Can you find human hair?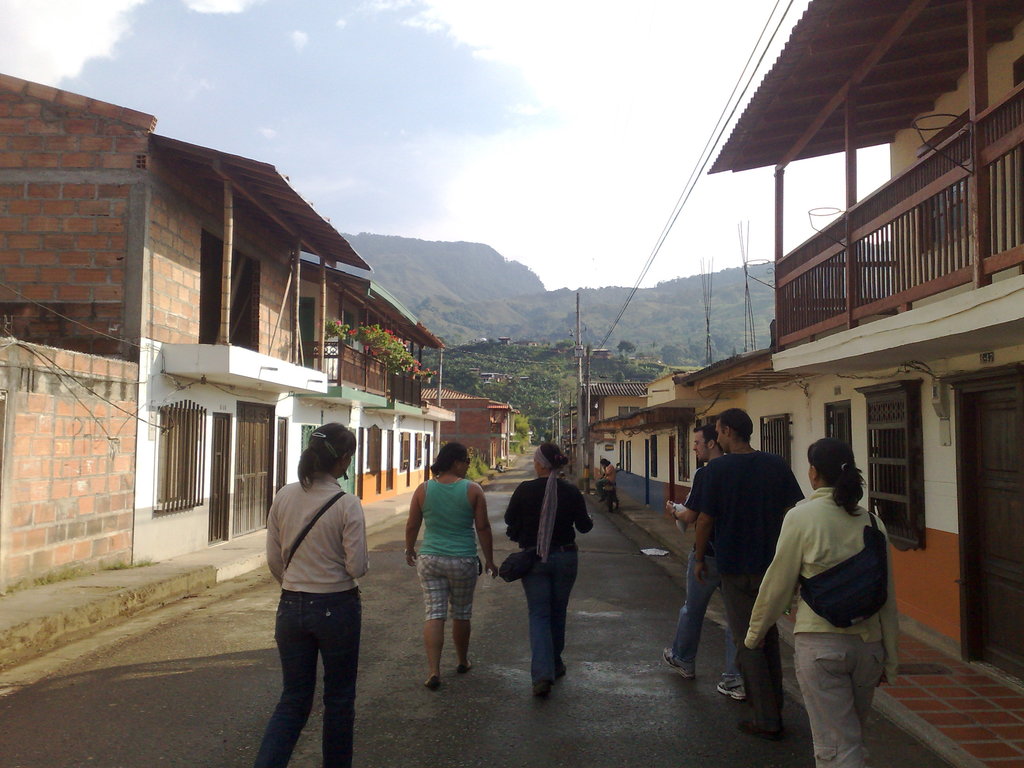
Yes, bounding box: Rect(717, 410, 753, 445).
